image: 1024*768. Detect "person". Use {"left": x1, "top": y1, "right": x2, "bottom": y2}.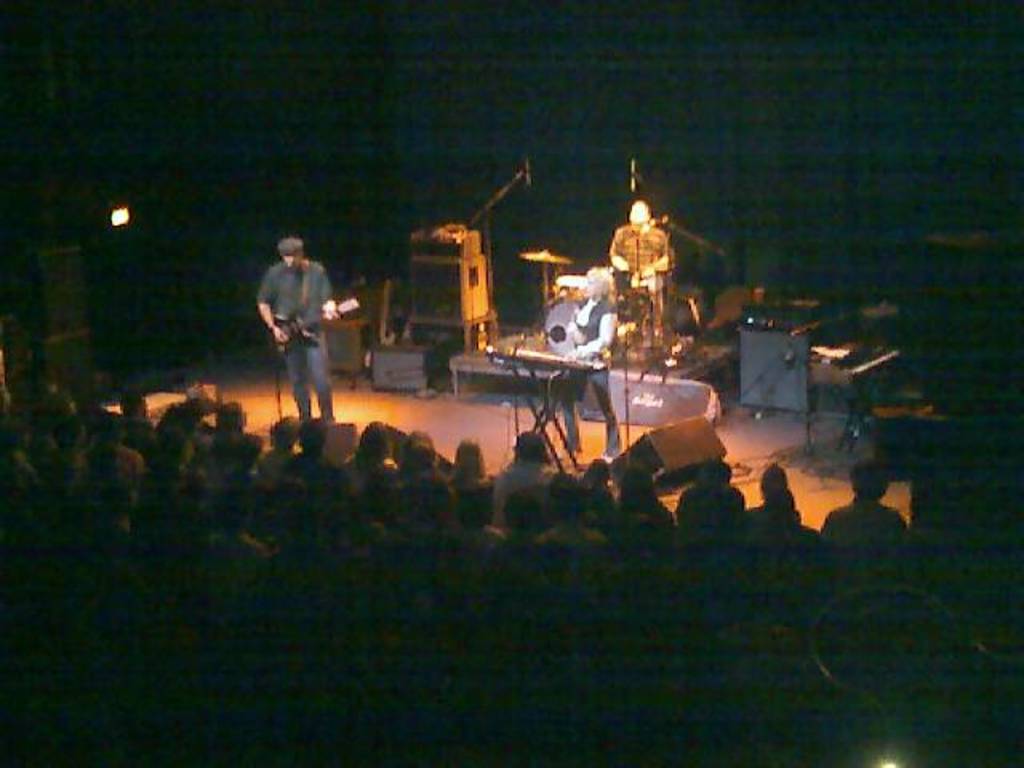
{"left": 253, "top": 237, "right": 334, "bottom": 419}.
